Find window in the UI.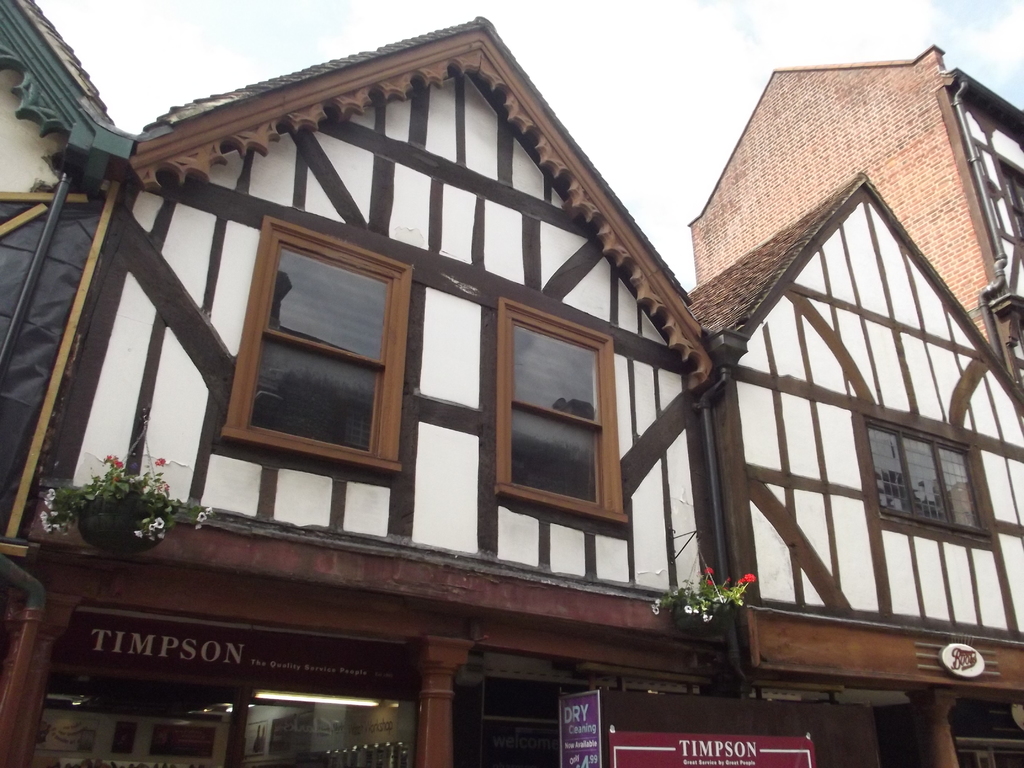
UI element at 223:217:412:474.
